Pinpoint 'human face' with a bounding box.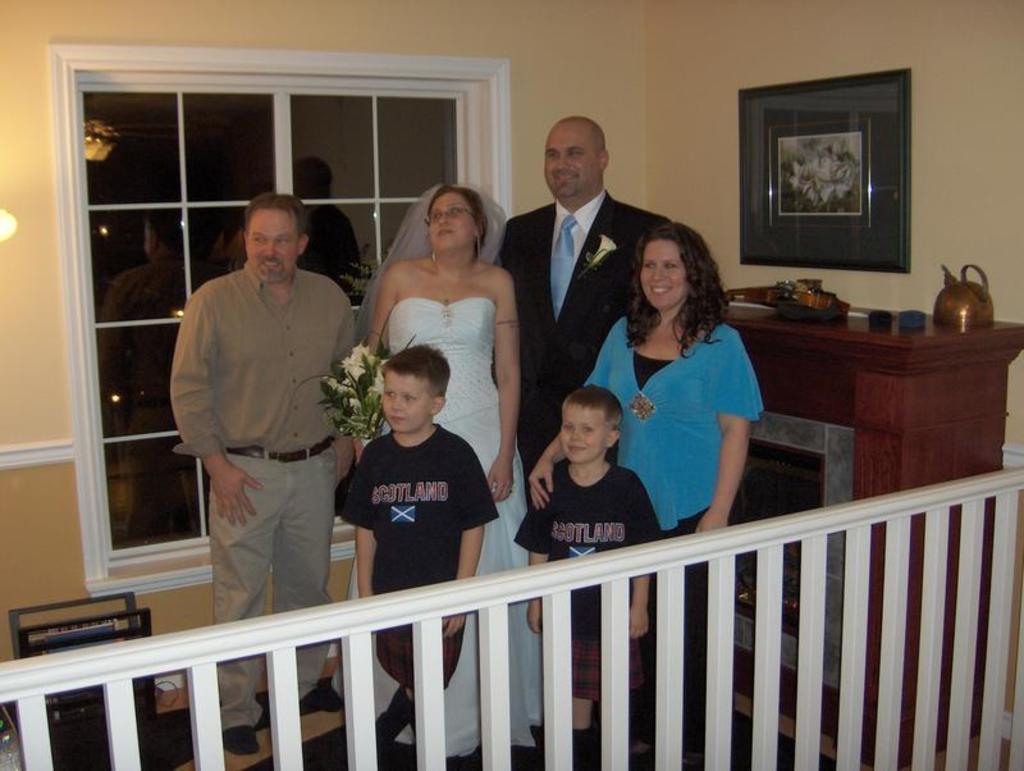
<box>545,126,603,199</box>.
